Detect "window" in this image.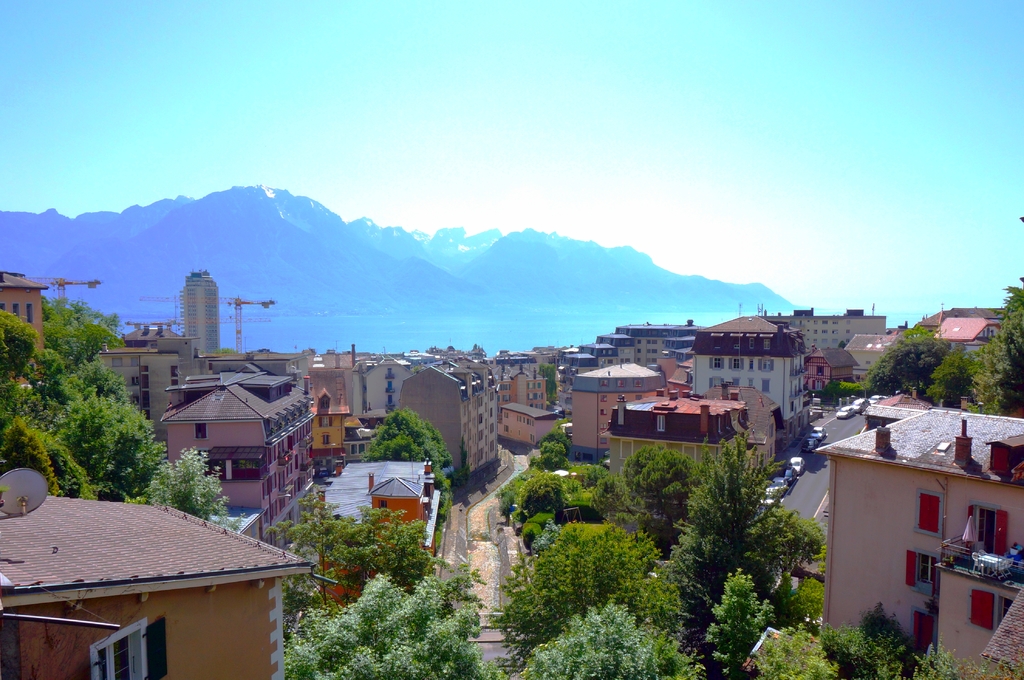
Detection: (349, 443, 364, 456).
